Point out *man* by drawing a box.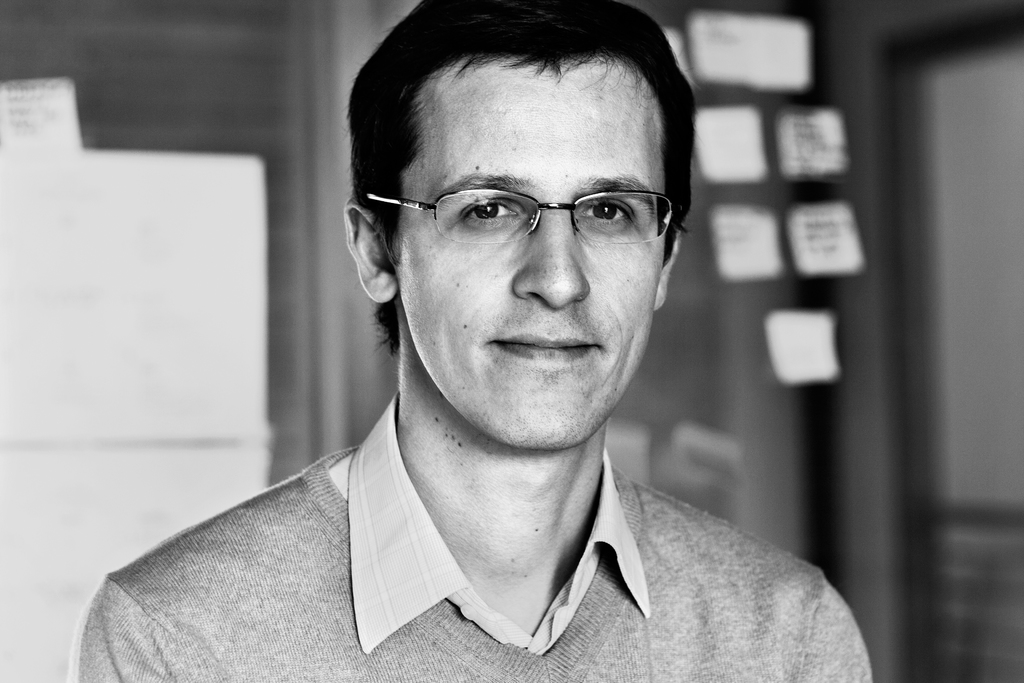
bbox(45, 55, 854, 668).
